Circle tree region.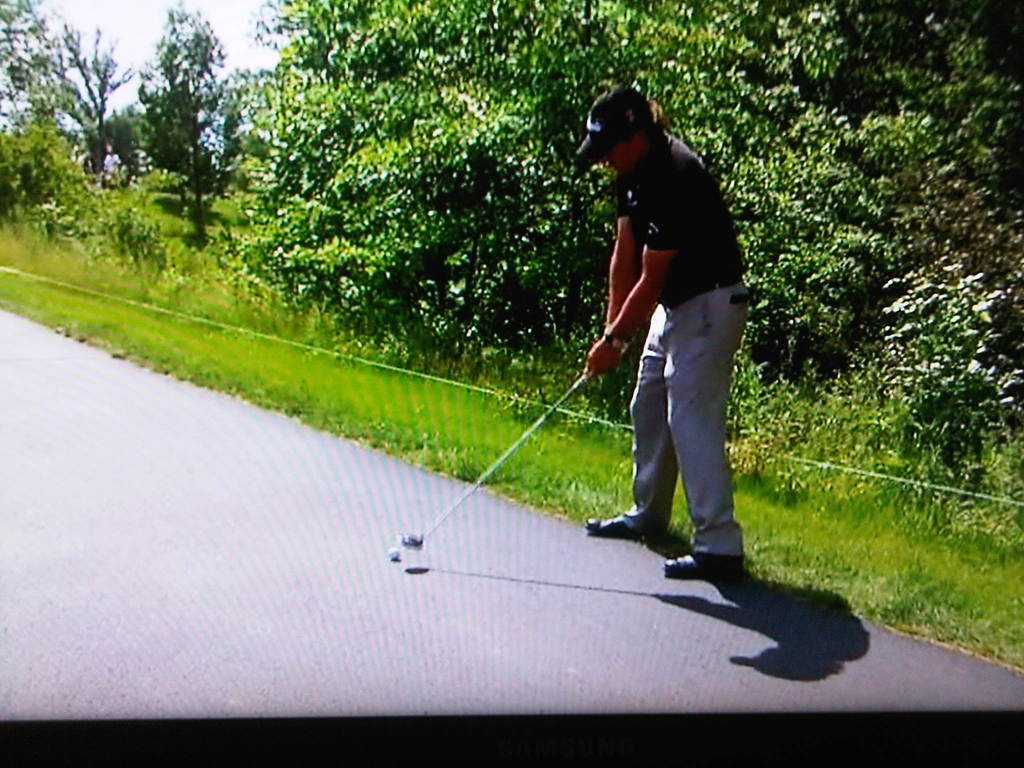
Region: 0/0/68/138.
